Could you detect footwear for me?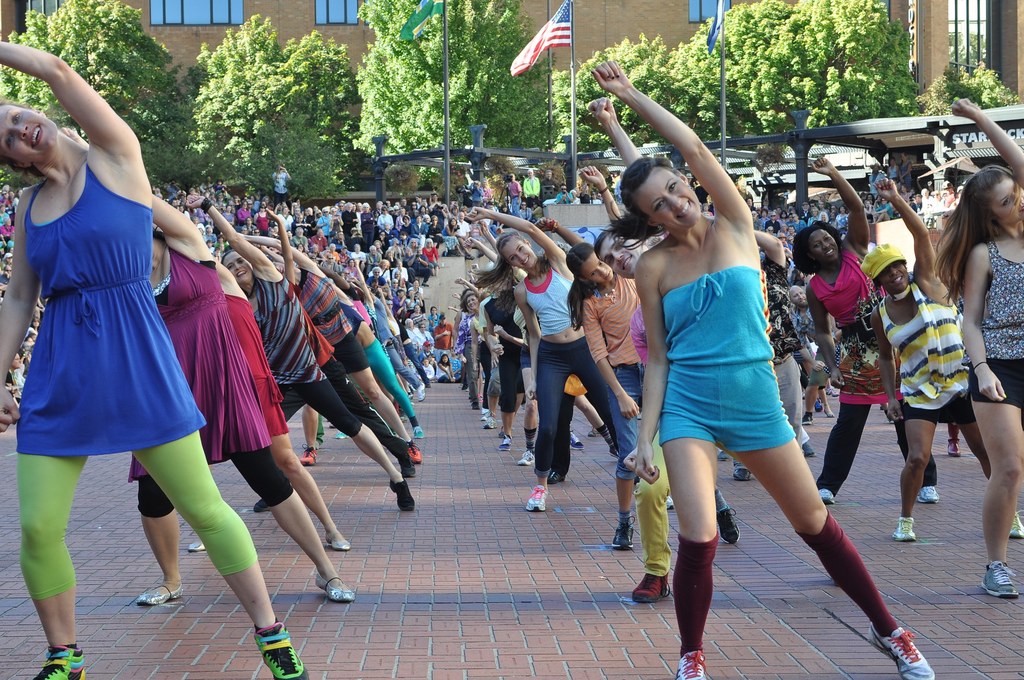
Detection result: (x1=515, y1=449, x2=536, y2=465).
